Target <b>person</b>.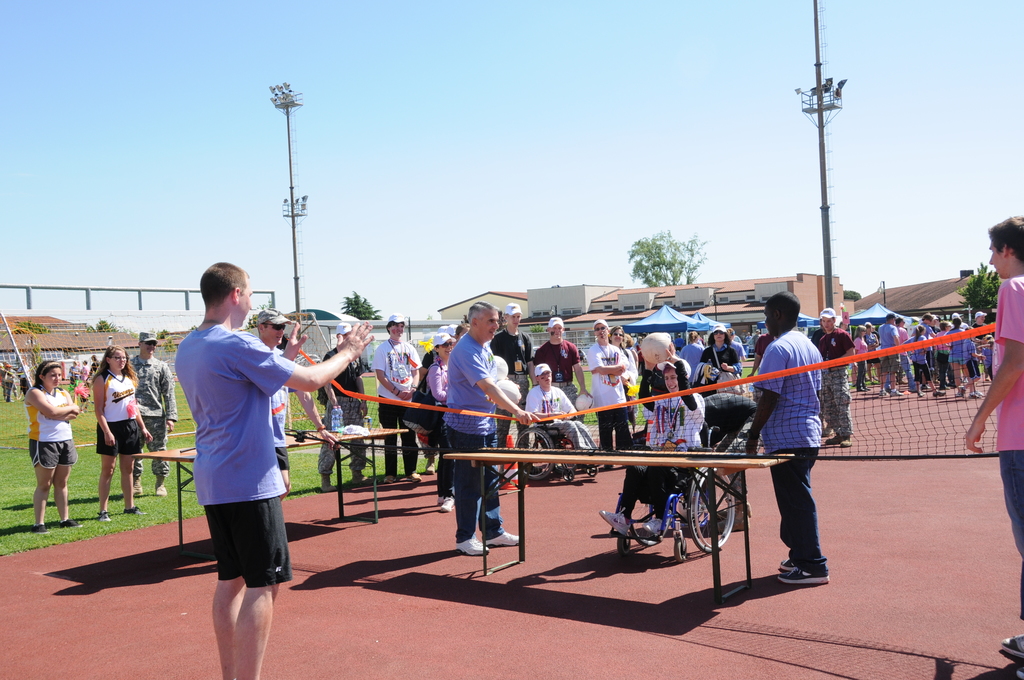
Target region: 524/365/582/449.
